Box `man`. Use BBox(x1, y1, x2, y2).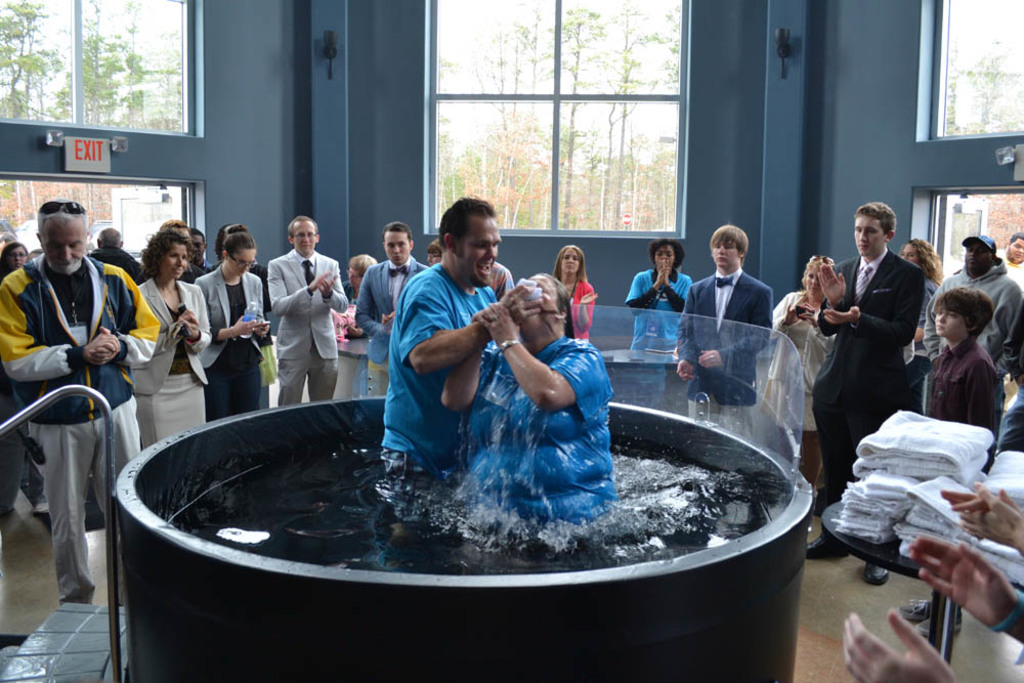
BBox(193, 225, 212, 274).
